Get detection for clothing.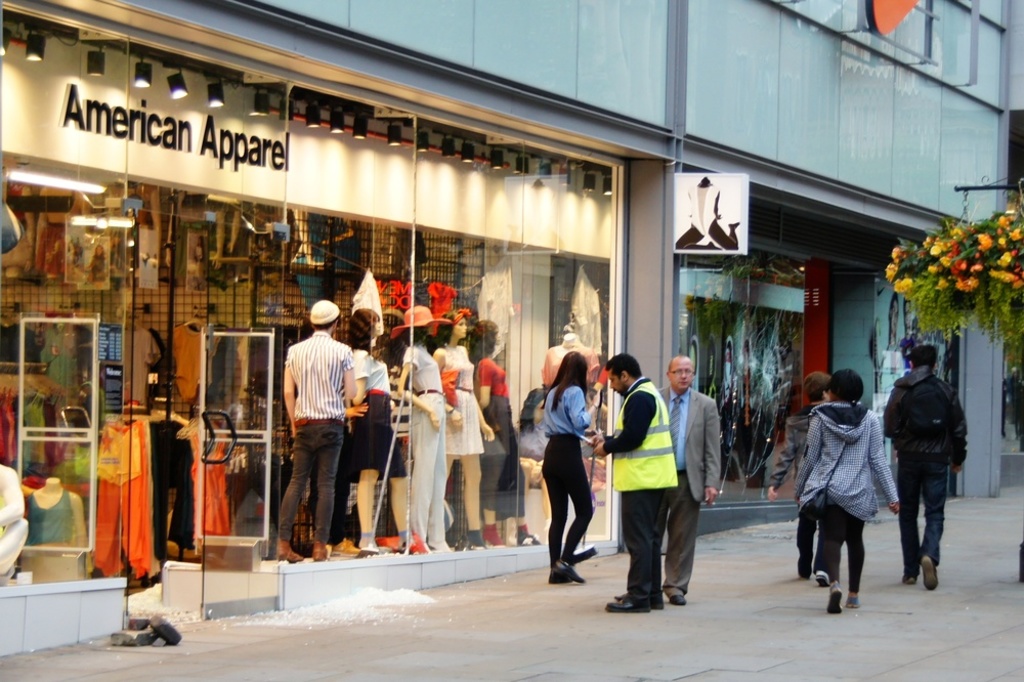
Detection: select_region(771, 401, 835, 577).
